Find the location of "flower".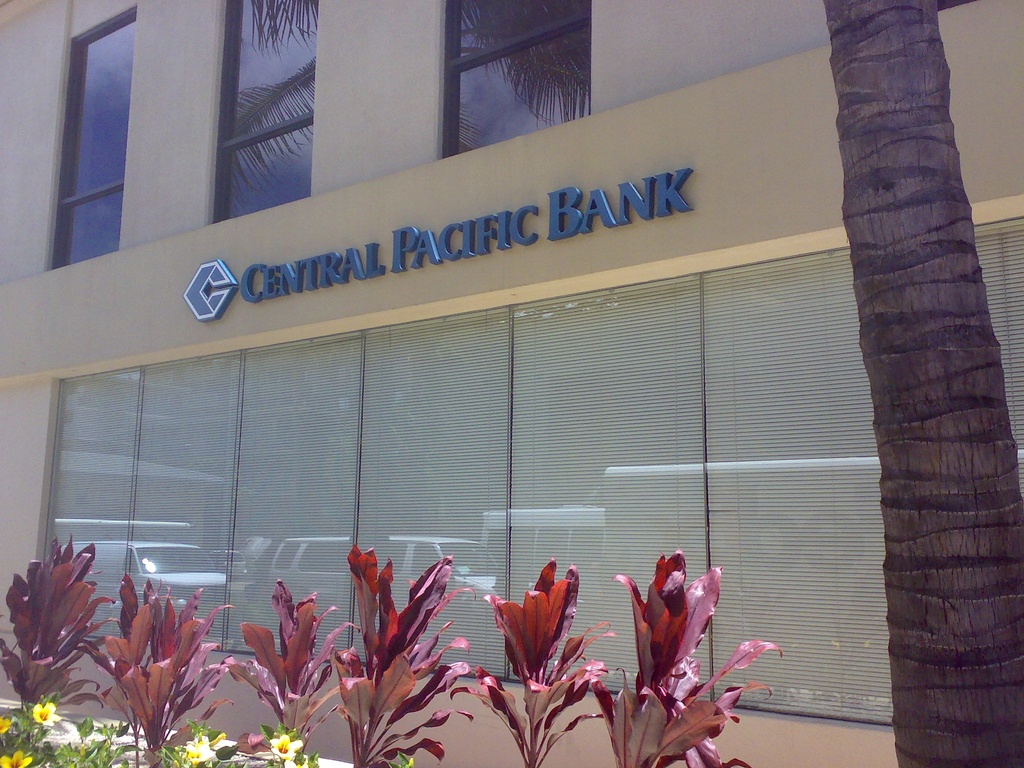
Location: region(0, 749, 38, 767).
